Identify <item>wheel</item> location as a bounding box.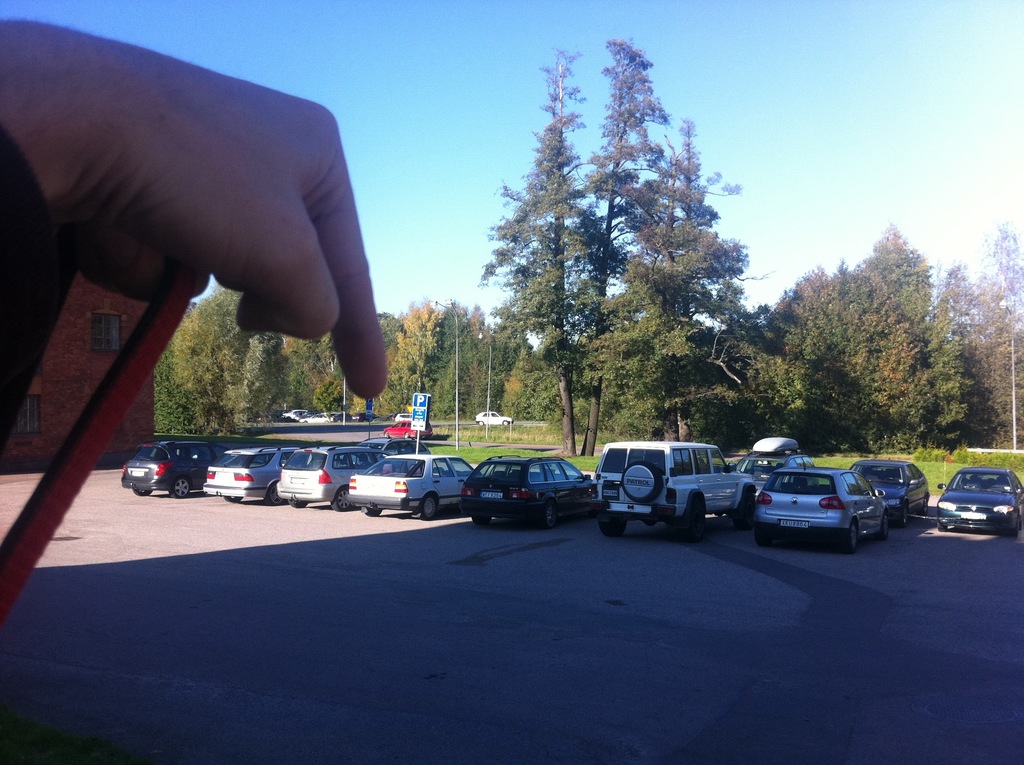
crop(225, 494, 241, 503).
